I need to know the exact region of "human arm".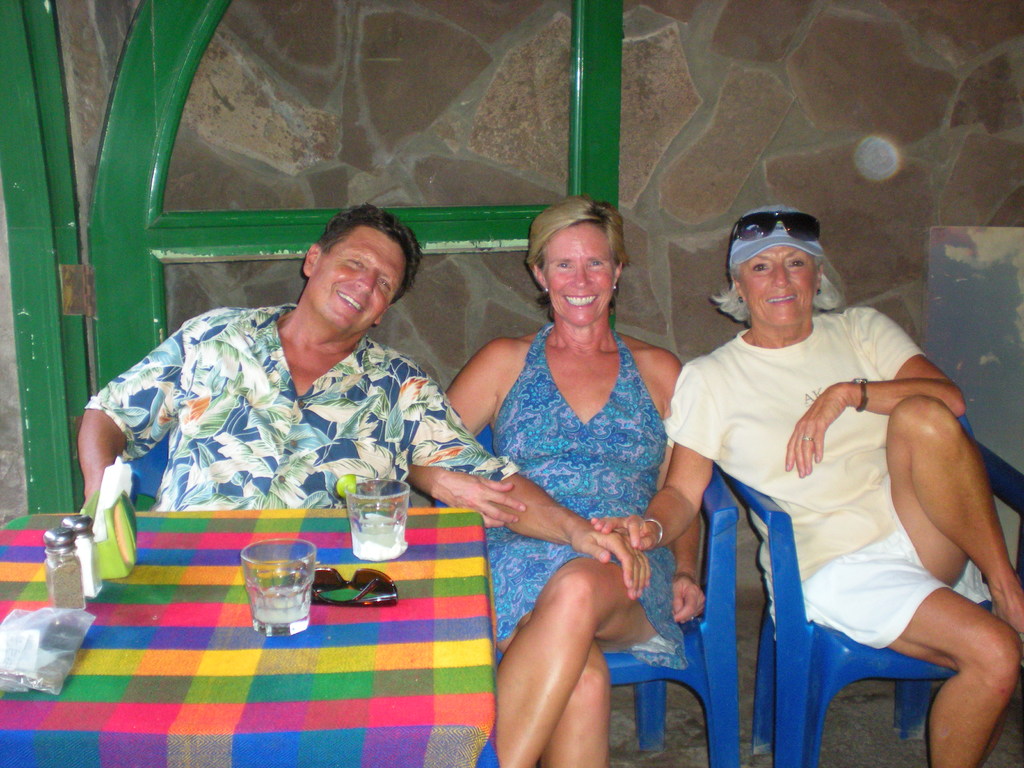
Region: [x1=407, y1=371, x2=652, y2=601].
